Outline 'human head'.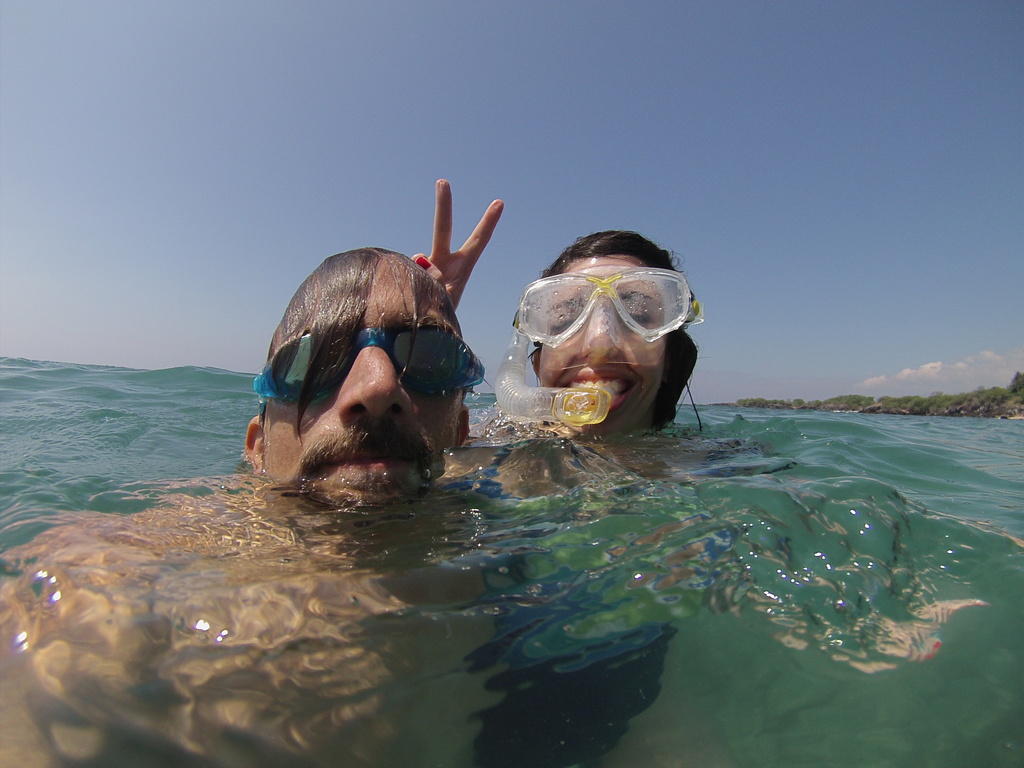
Outline: box(531, 223, 683, 437).
